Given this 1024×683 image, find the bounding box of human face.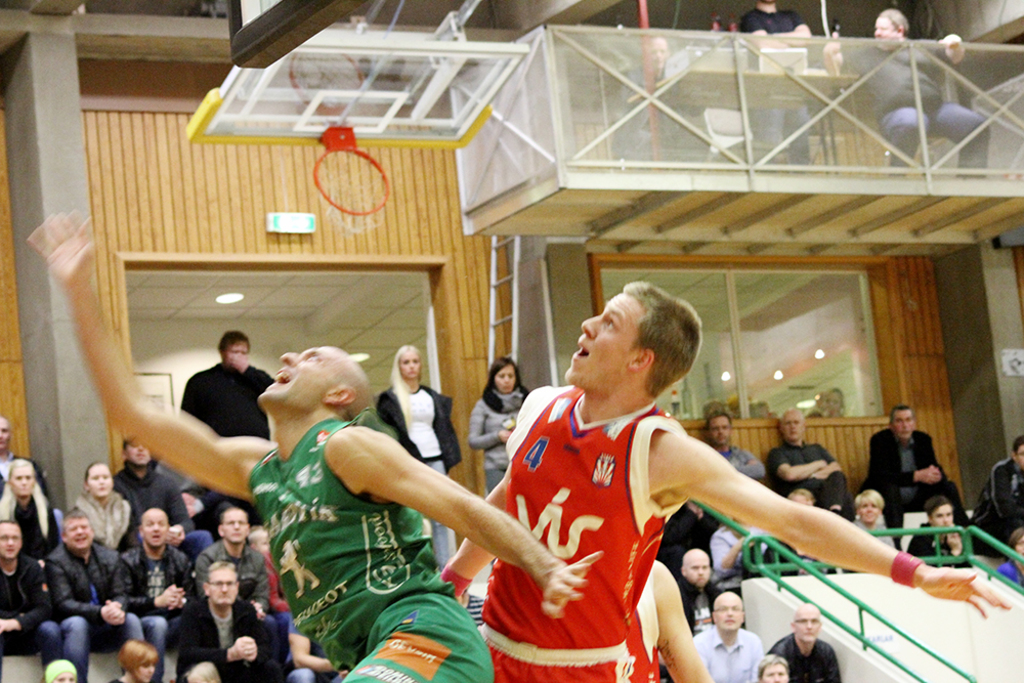
locate(855, 497, 882, 527).
